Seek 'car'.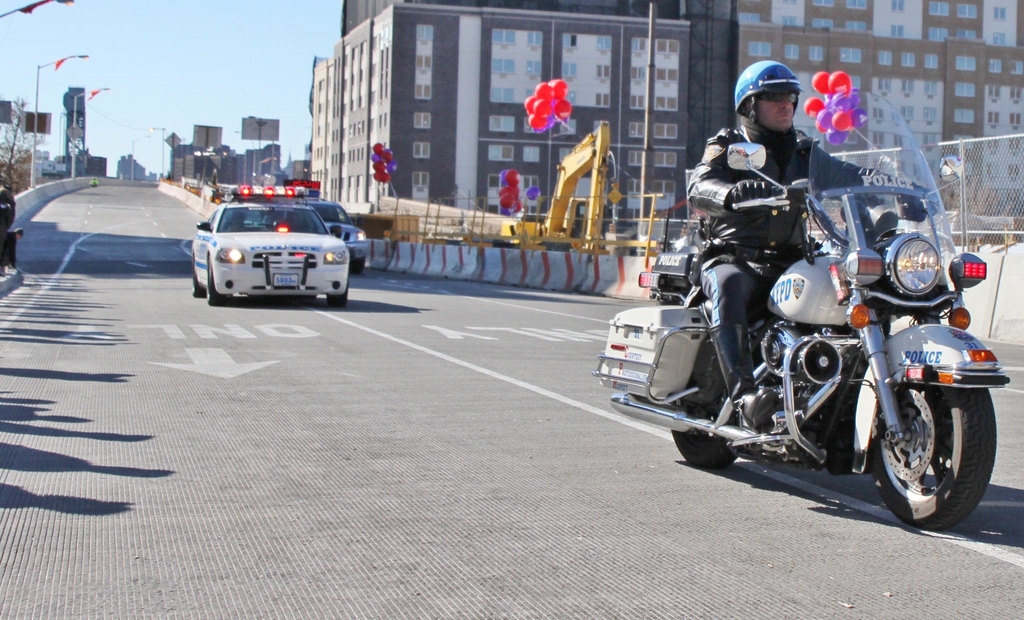
bbox=(180, 188, 359, 306).
